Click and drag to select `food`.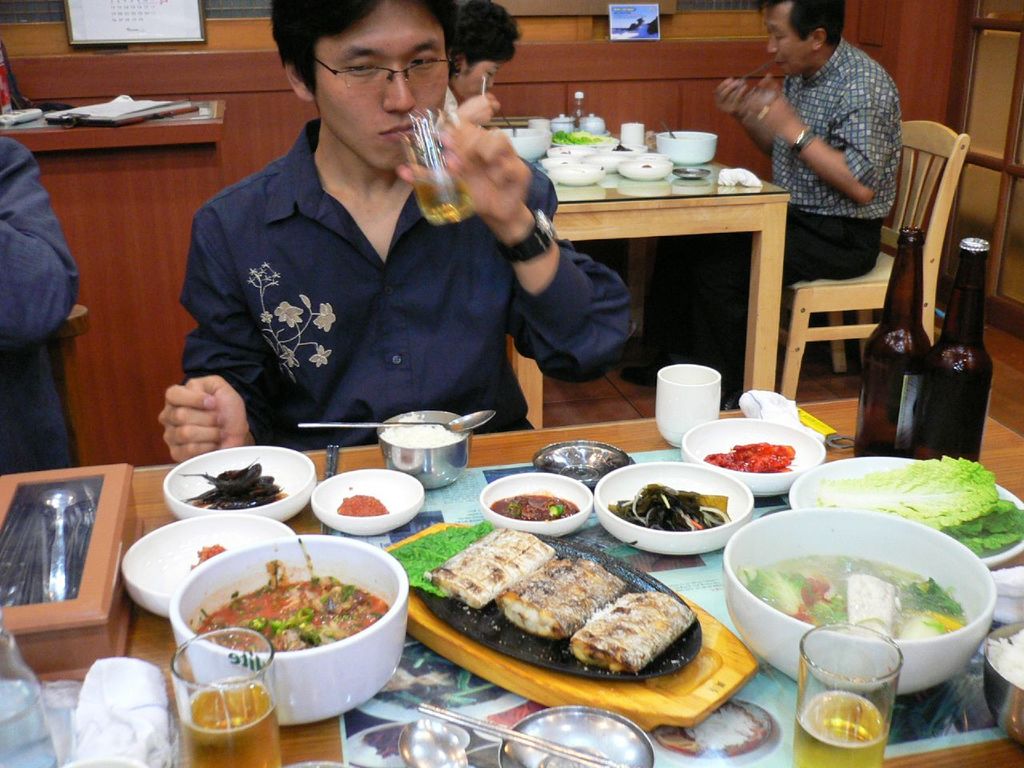
Selection: 198,564,389,646.
